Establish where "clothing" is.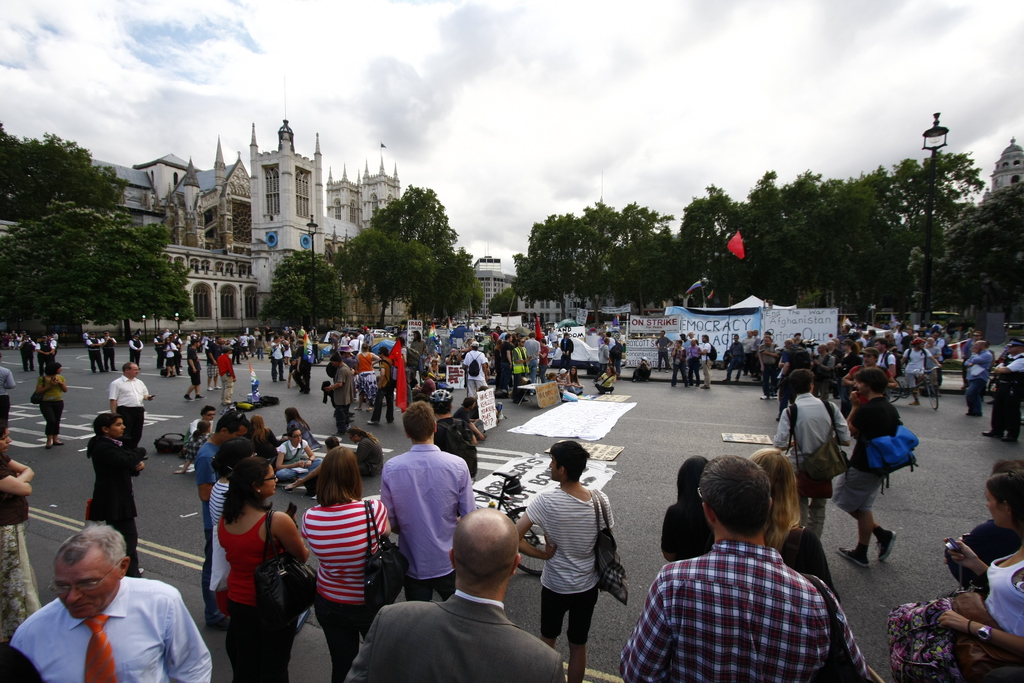
Established at region(660, 490, 720, 564).
